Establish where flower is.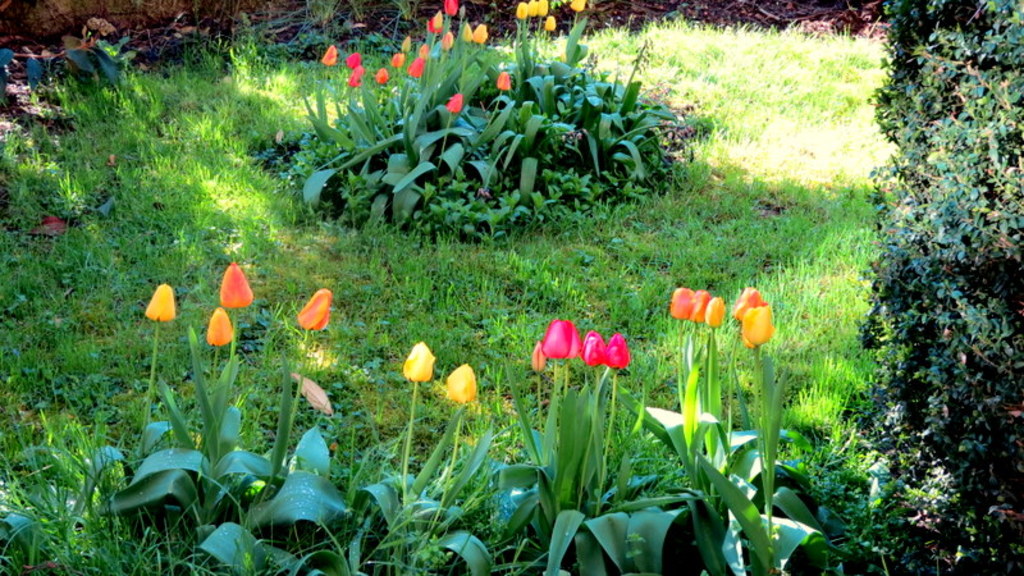
Established at {"left": 543, "top": 319, "right": 582, "bottom": 357}.
